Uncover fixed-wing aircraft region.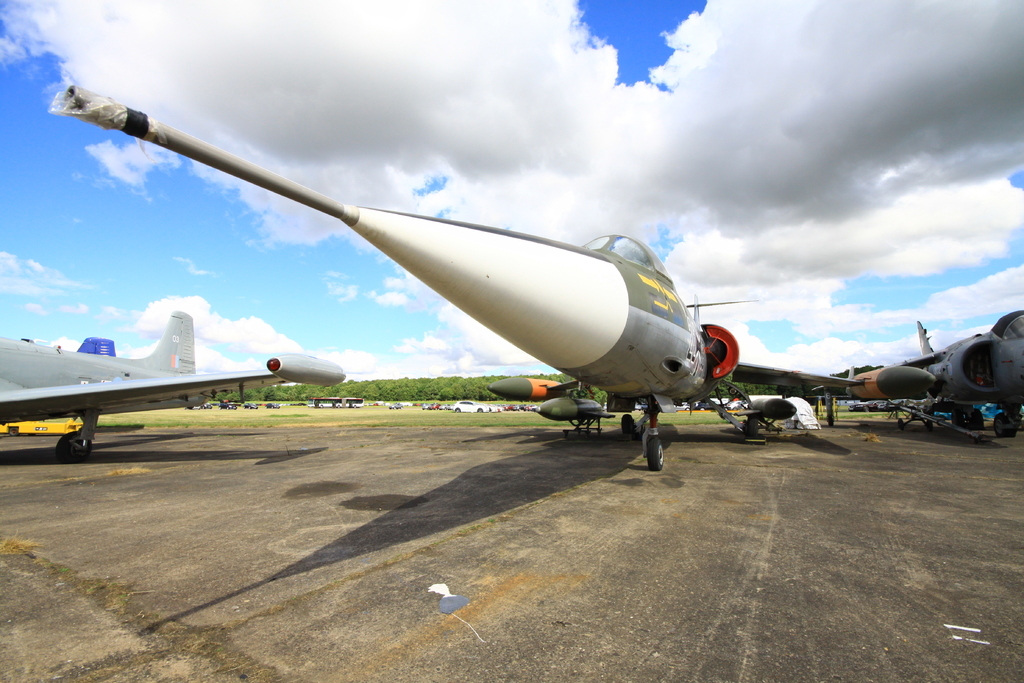
Uncovered: (885, 309, 1023, 435).
